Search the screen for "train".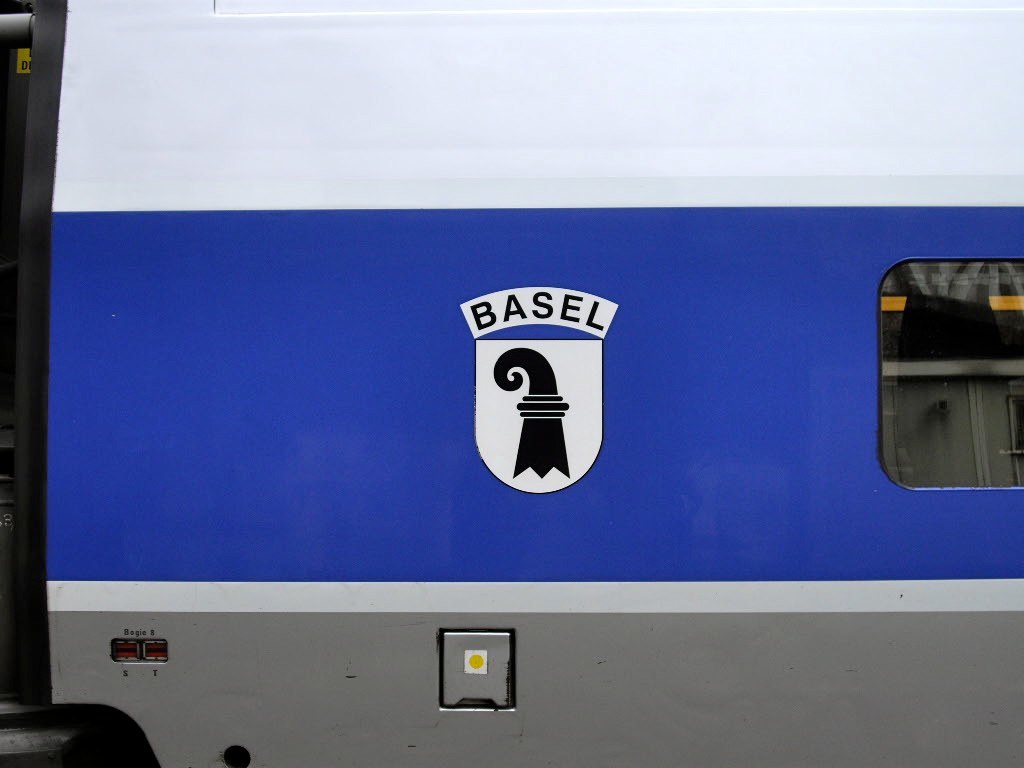
Found at 0:0:1023:767.
